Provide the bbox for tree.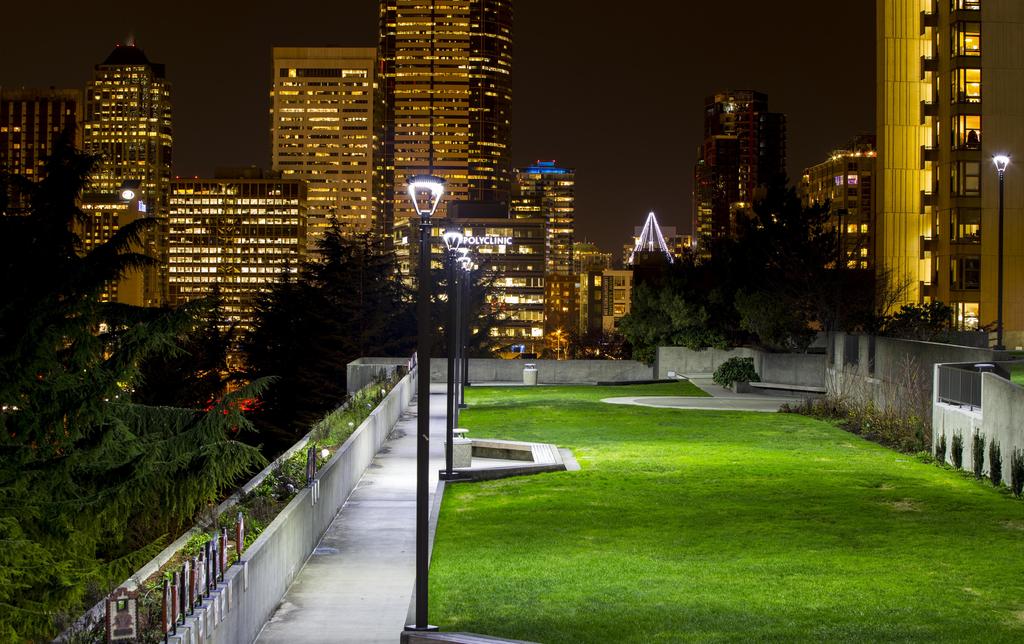
bbox=(279, 201, 490, 425).
